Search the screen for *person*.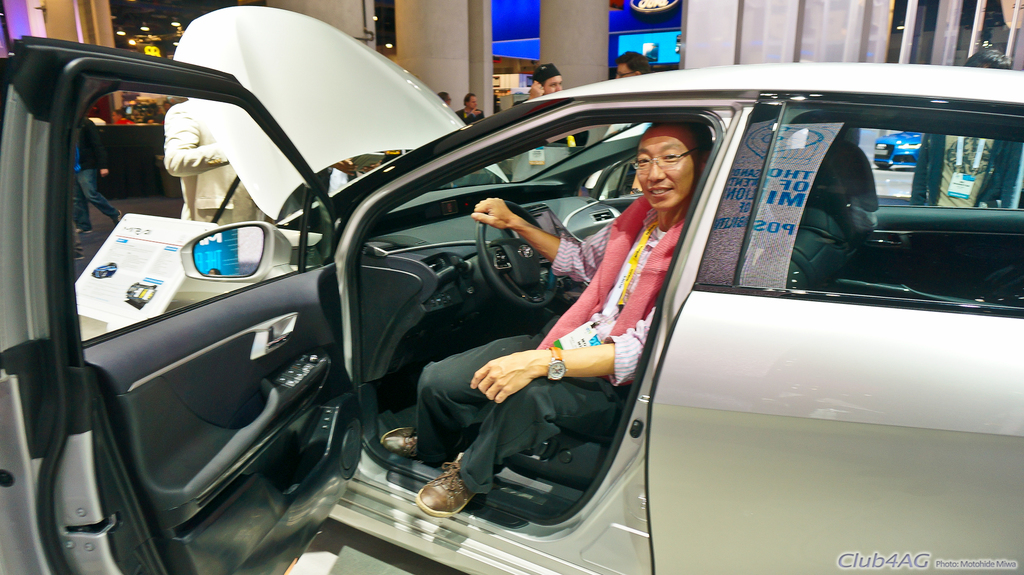
Found at l=437, t=89, r=453, b=106.
